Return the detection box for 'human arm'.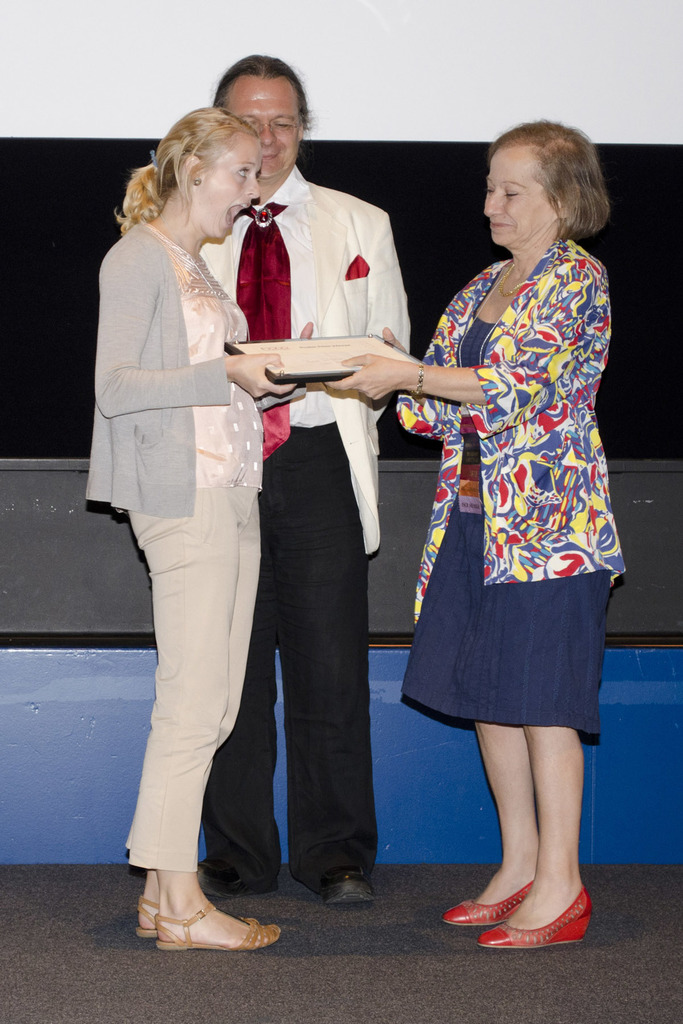
97/239/283/400.
